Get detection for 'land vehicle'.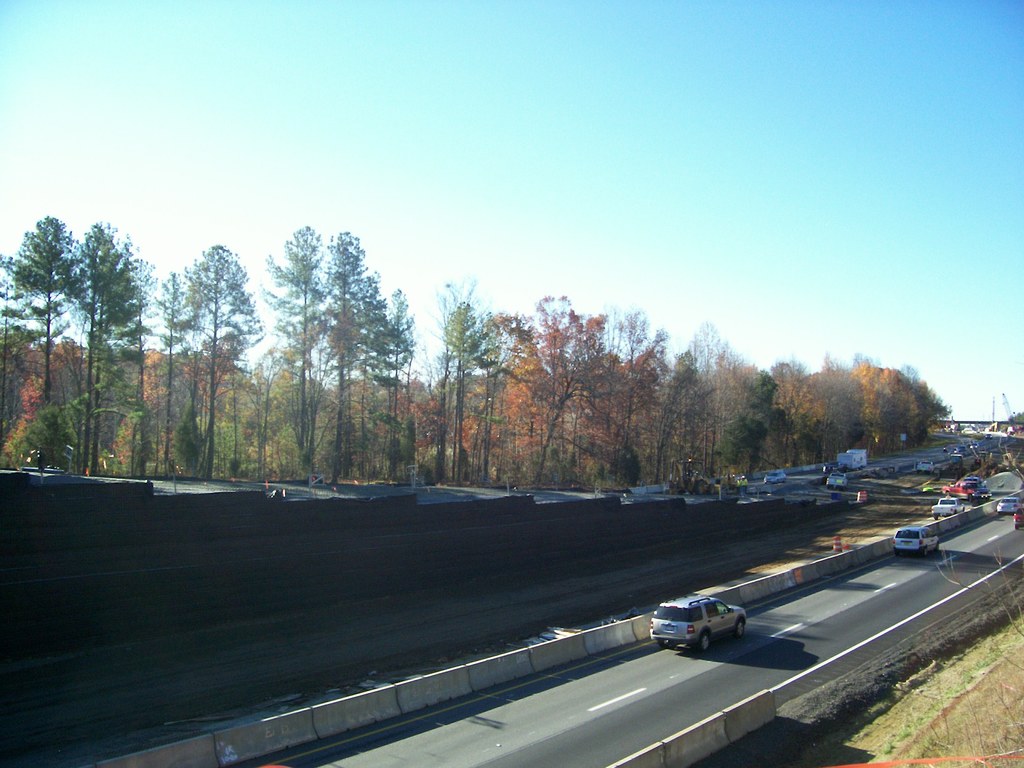
Detection: 763 469 788 484.
